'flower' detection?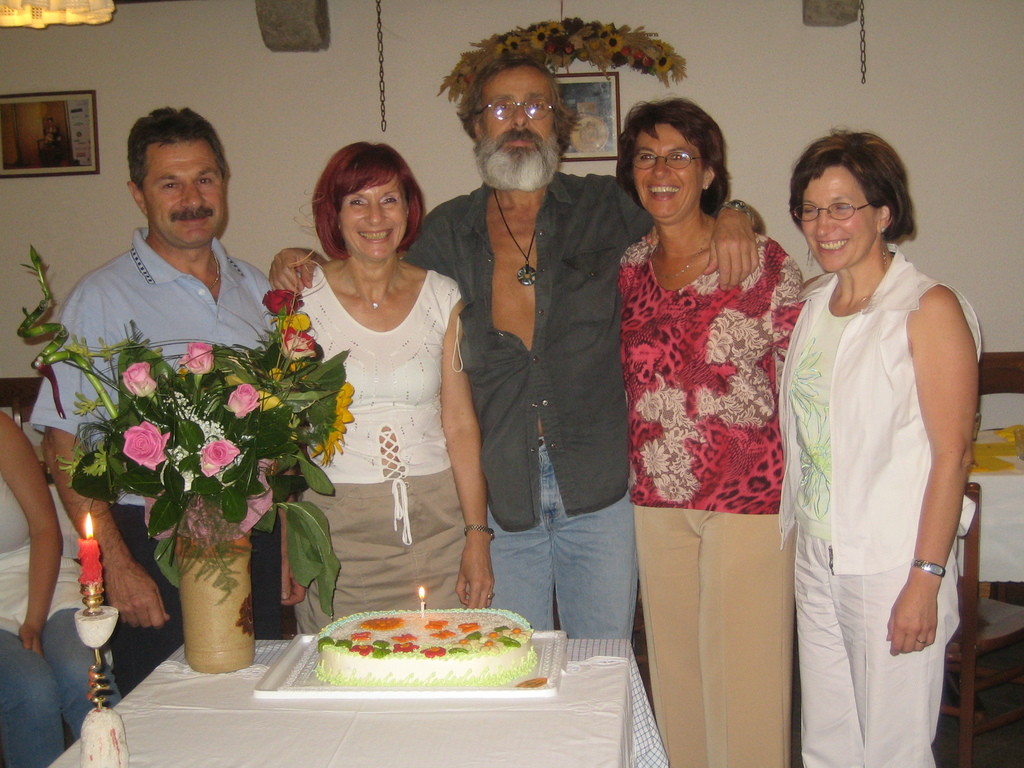
<box>391,640,419,655</box>
